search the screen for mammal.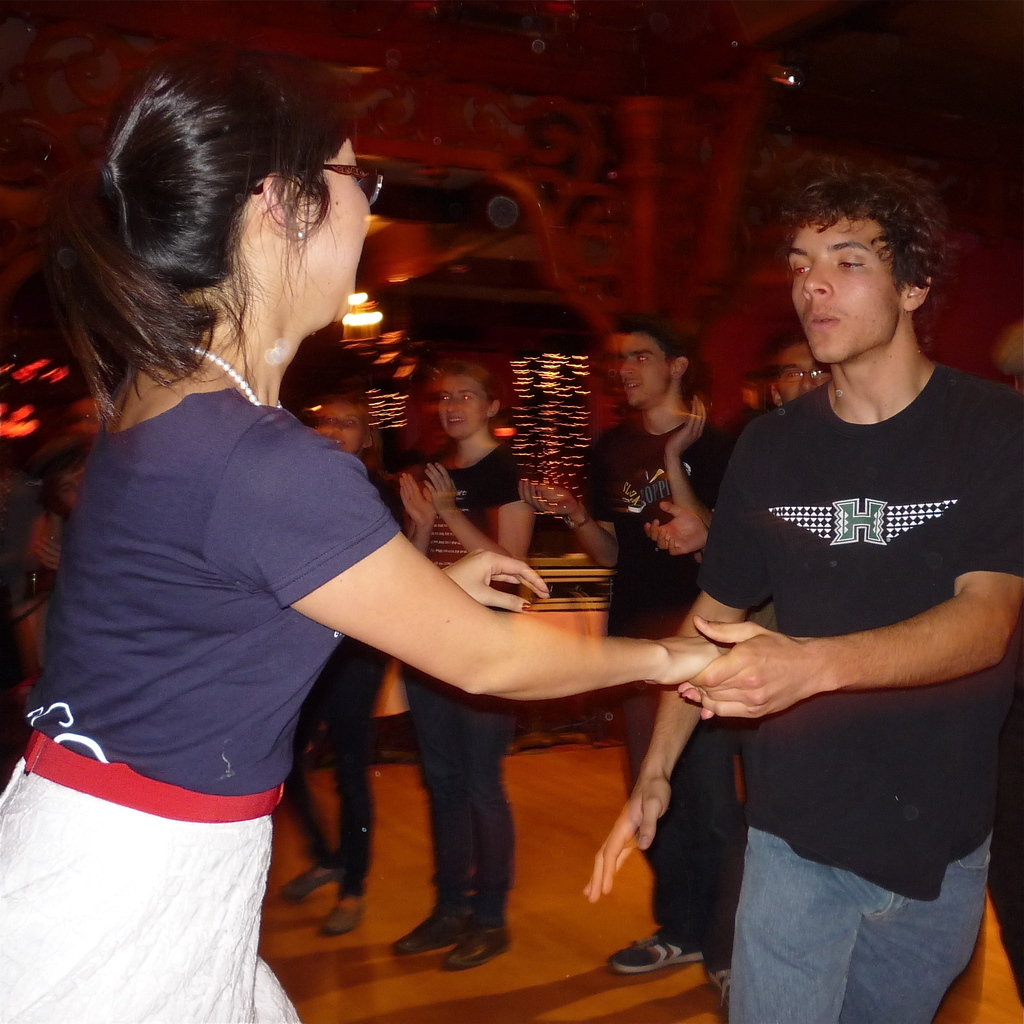
Found at left=0, top=33, right=794, bottom=1023.
